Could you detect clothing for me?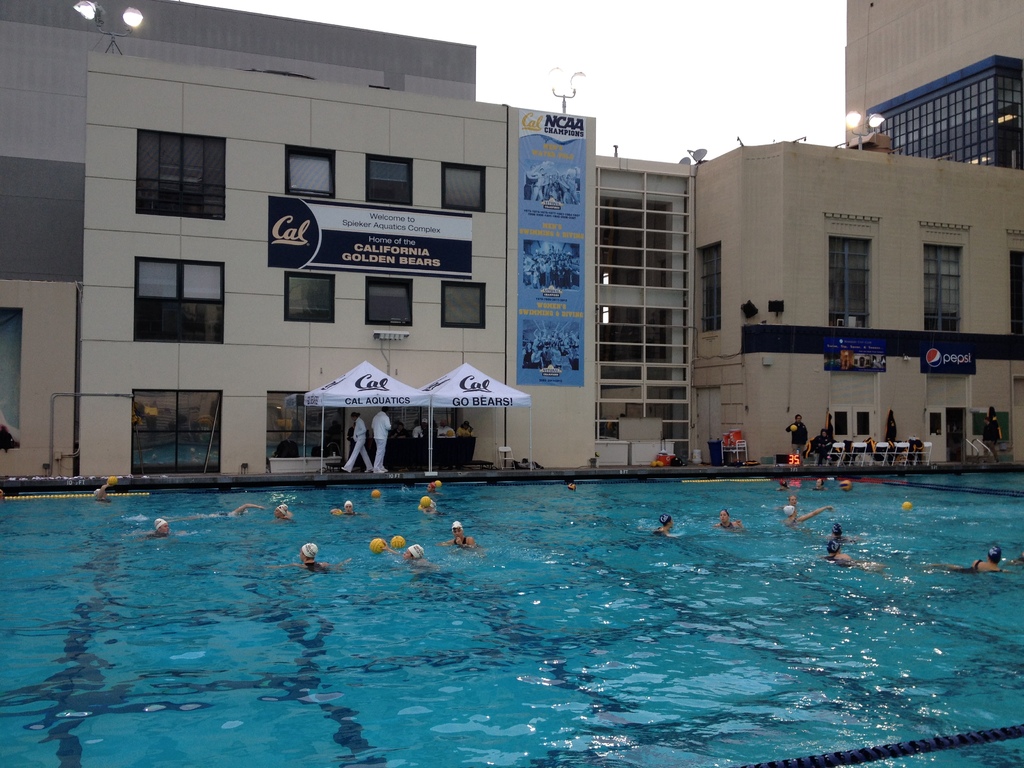
Detection result: left=367, top=413, right=392, bottom=468.
